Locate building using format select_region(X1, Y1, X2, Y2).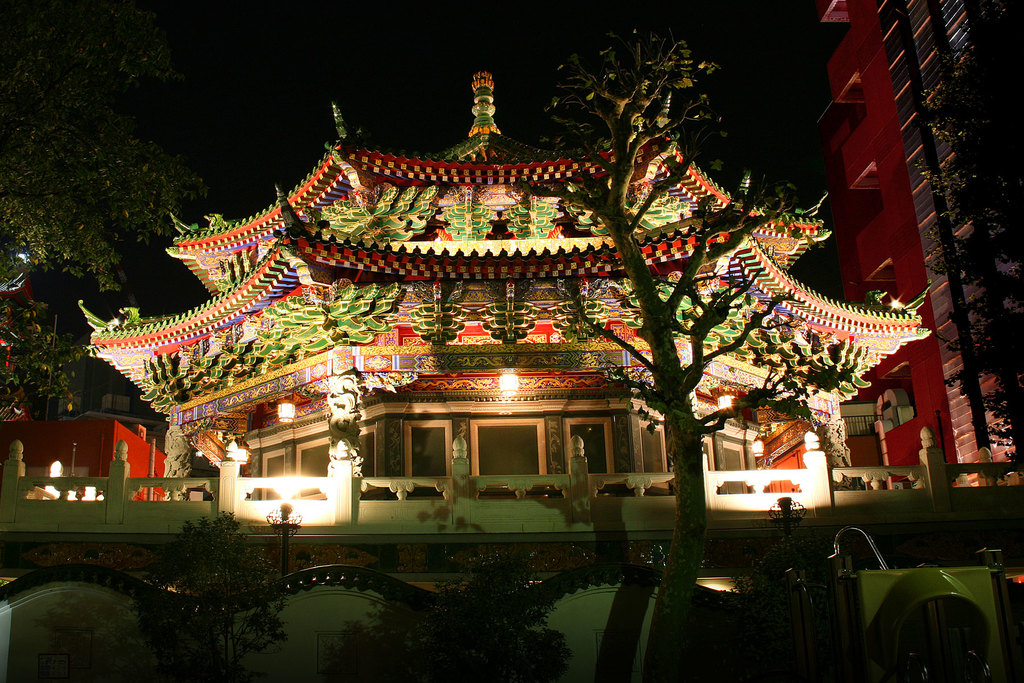
select_region(824, 3, 1023, 486).
